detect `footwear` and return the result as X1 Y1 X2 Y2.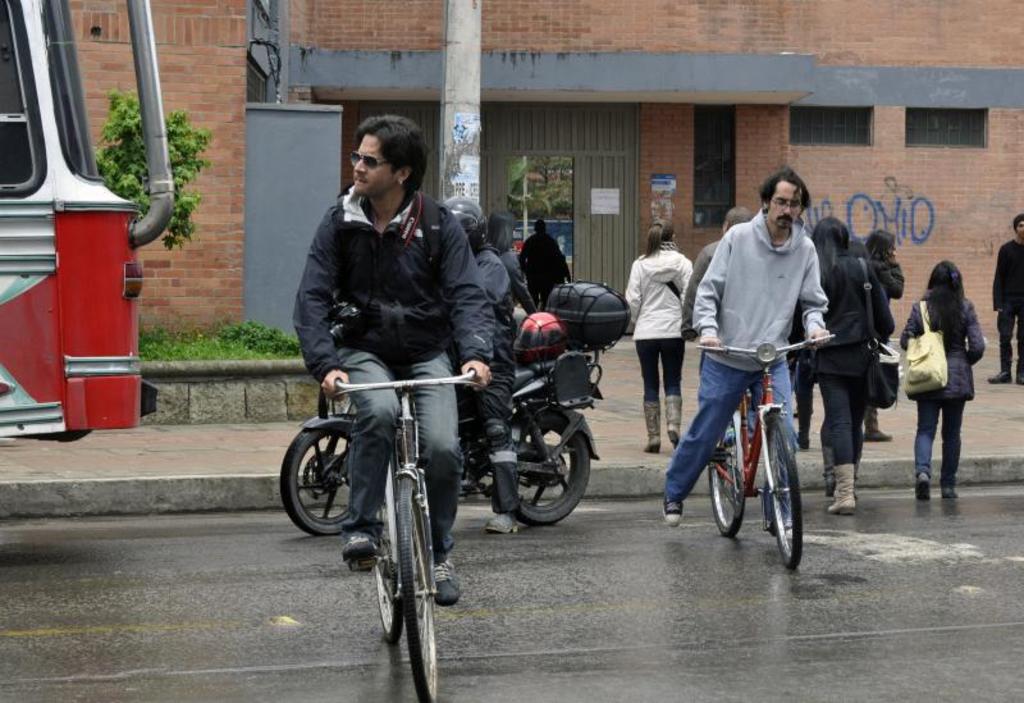
820 447 841 487.
